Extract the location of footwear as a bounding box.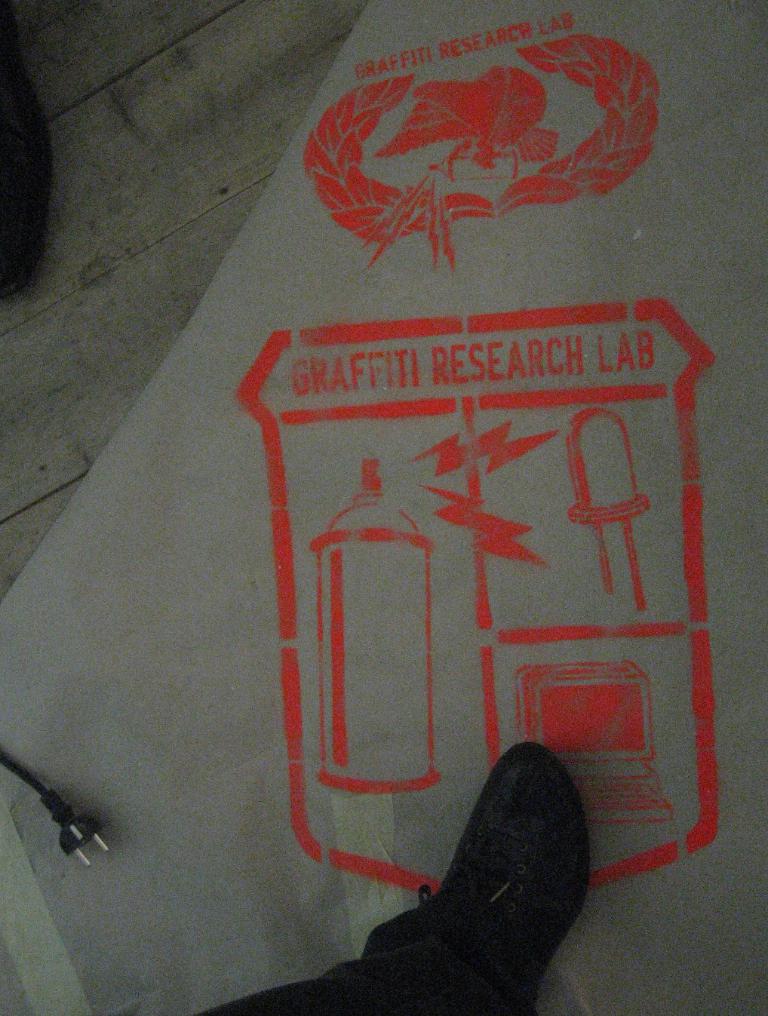
BBox(405, 739, 586, 1015).
